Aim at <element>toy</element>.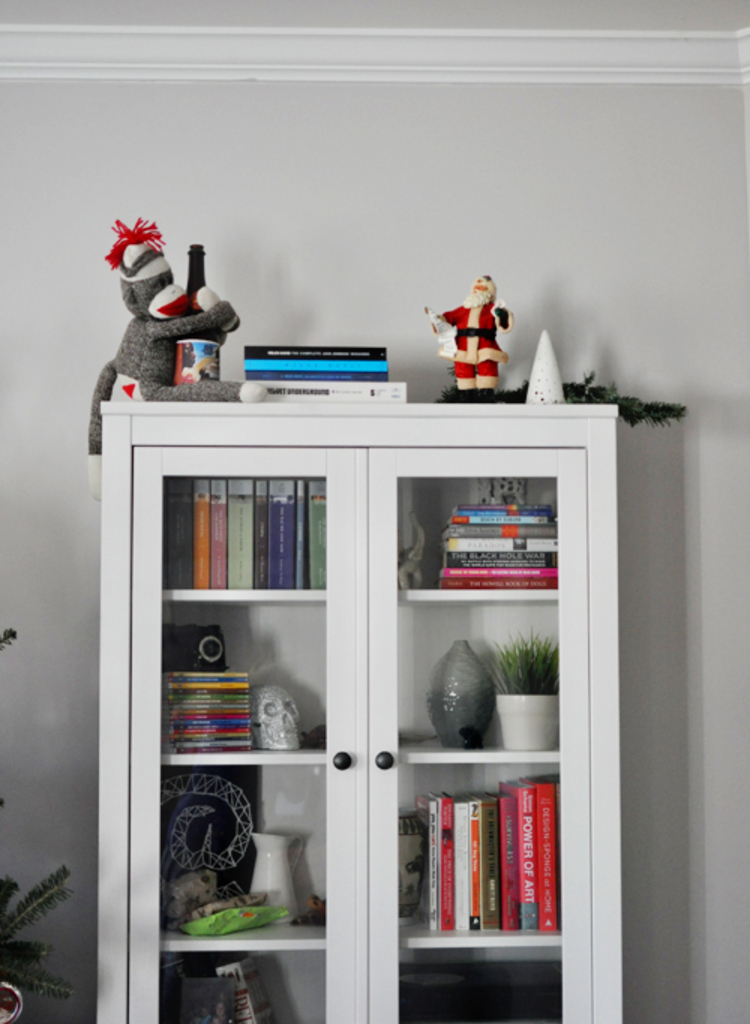
Aimed at detection(254, 685, 300, 750).
